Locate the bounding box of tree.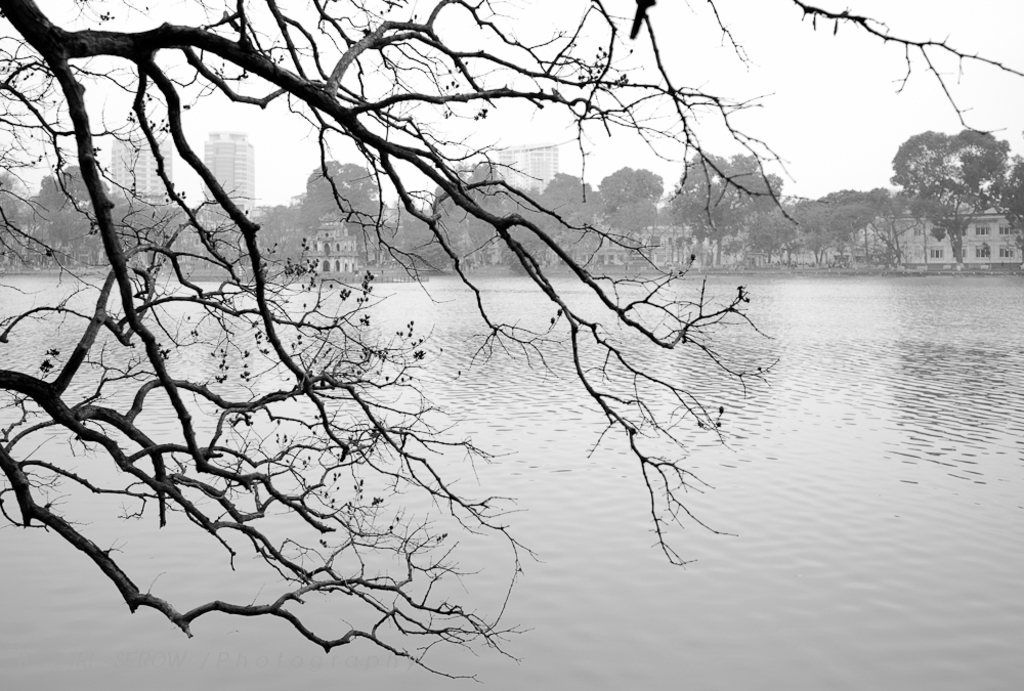
Bounding box: select_region(662, 155, 780, 268).
